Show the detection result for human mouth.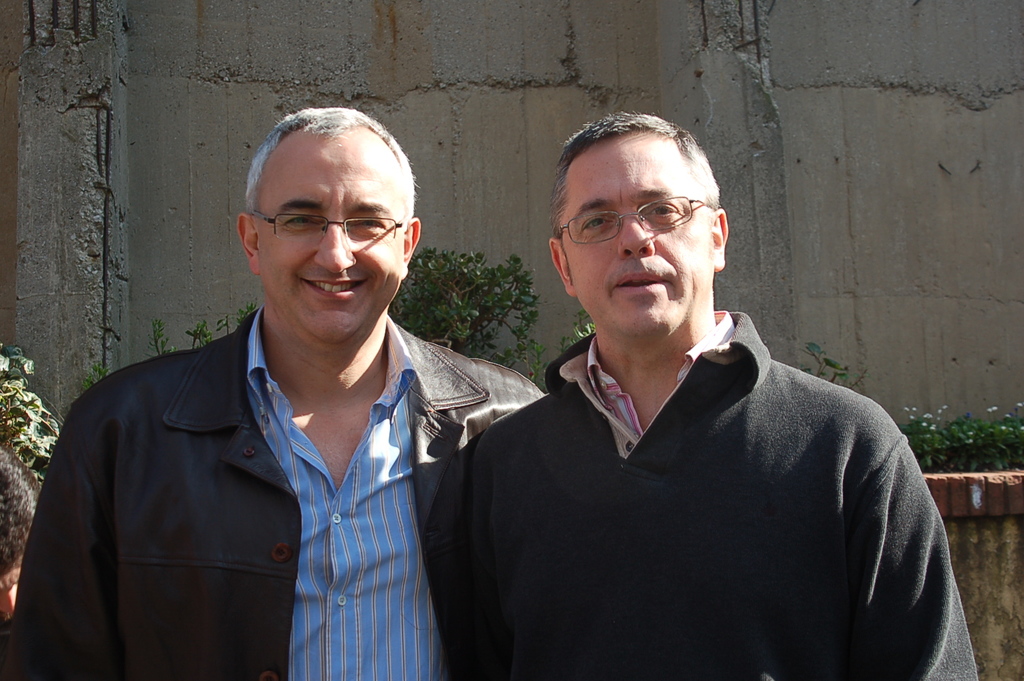
box=[301, 279, 367, 301].
